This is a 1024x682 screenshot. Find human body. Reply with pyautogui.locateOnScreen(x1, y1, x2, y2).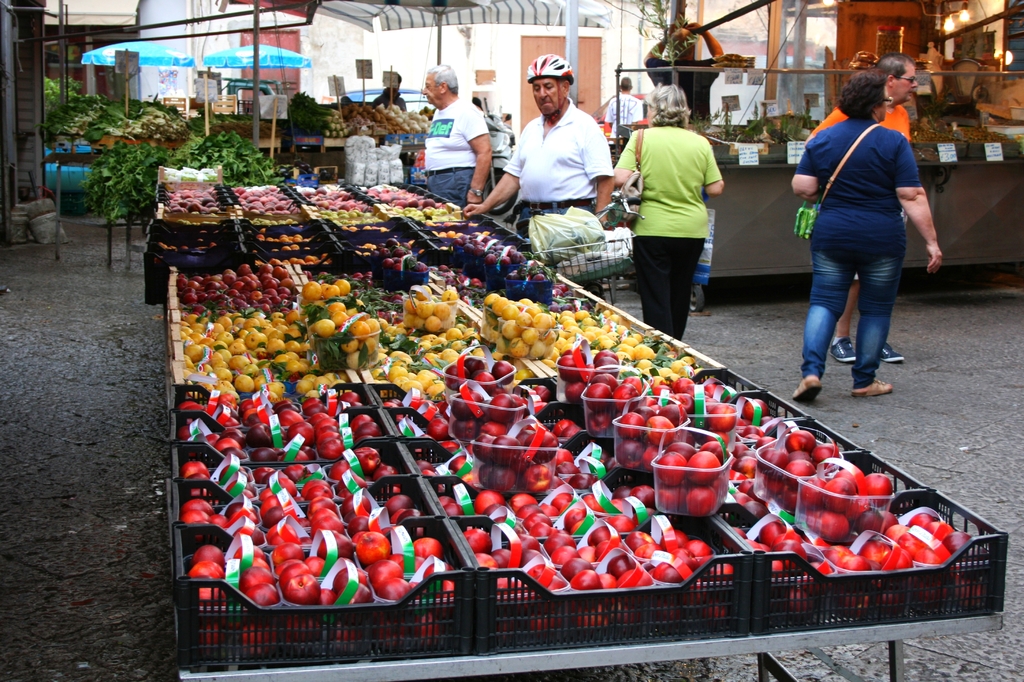
pyautogui.locateOnScreen(602, 95, 641, 123).
